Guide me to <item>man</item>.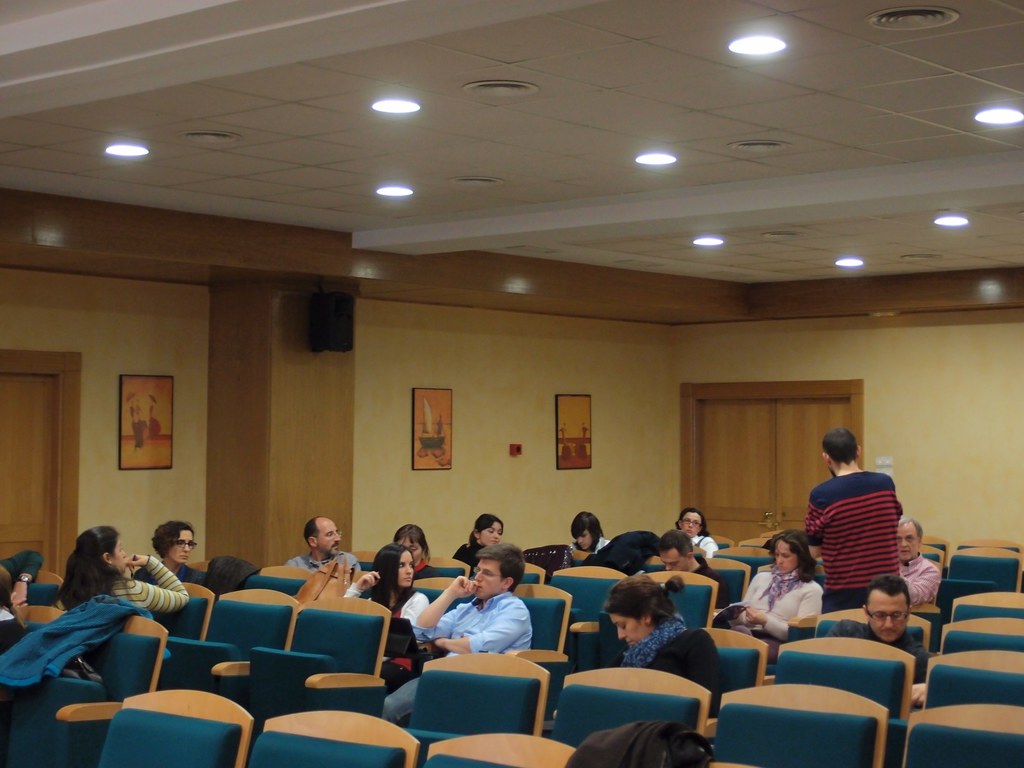
Guidance: (x1=897, y1=519, x2=938, y2=605).
